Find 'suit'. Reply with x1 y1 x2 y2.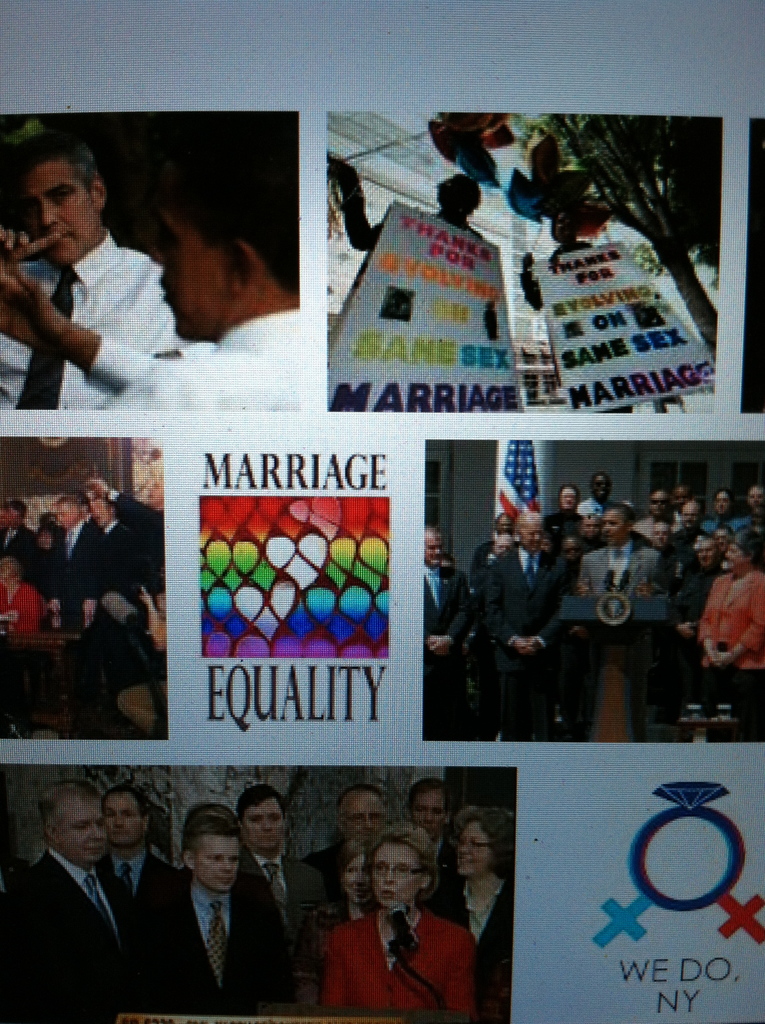
51 513 114 614.
